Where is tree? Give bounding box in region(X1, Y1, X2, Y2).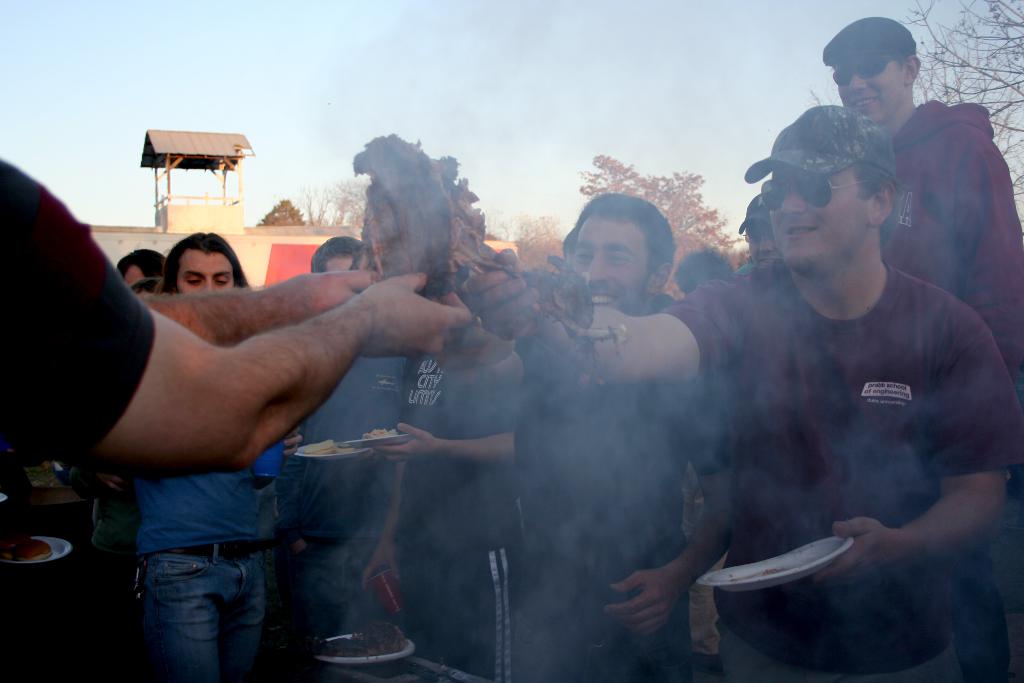
region(915, 0, 1023, 235).
